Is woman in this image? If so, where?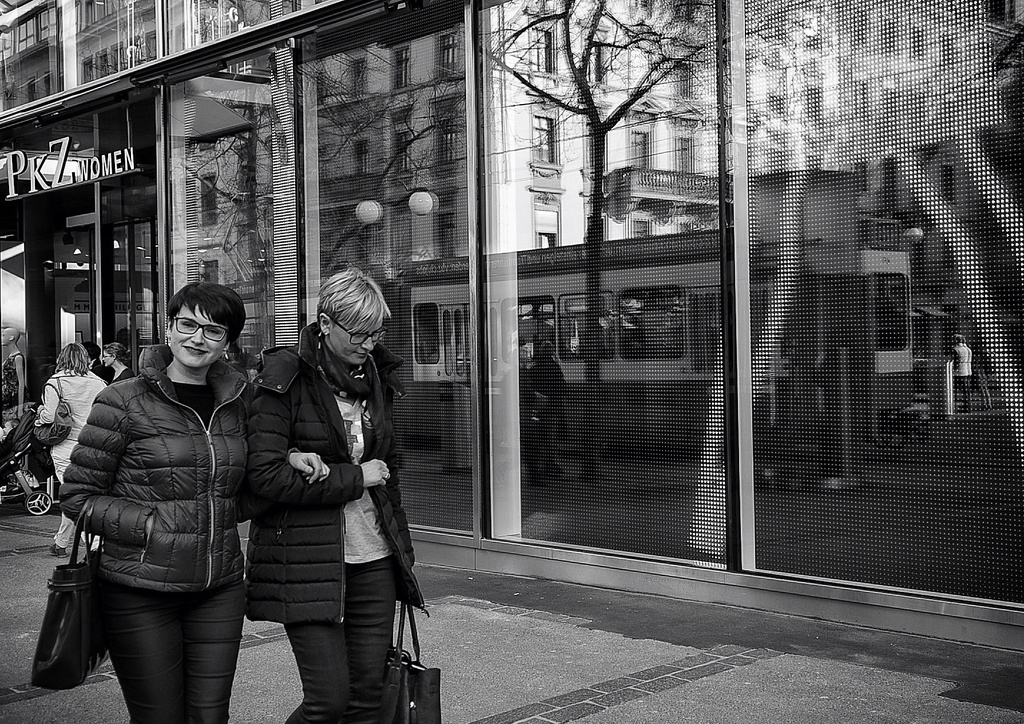
Yes, at (x1=33, y1=342, x2=106, y2=559).
